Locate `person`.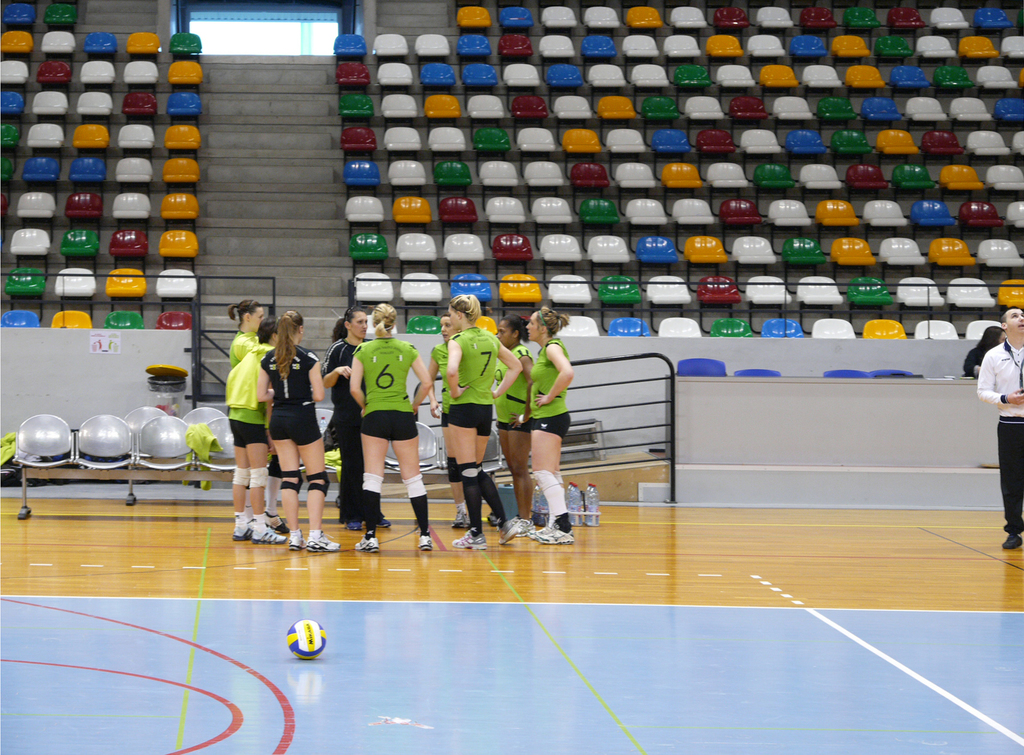
Bounding box: [963, 325, 1008, 378].
